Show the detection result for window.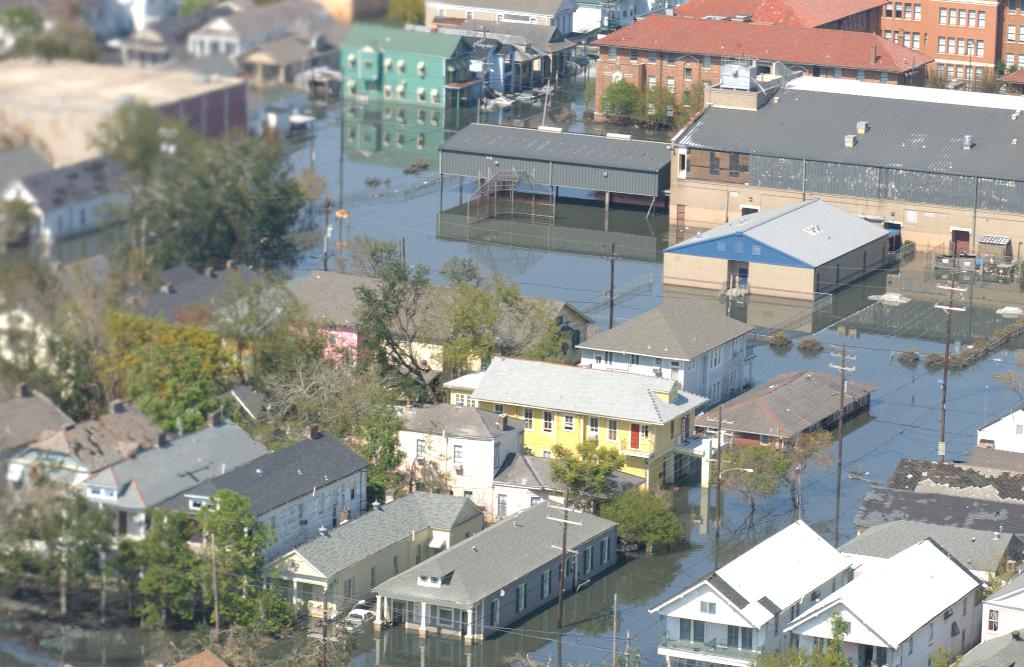
Rect(787, 601, 801, 618).
